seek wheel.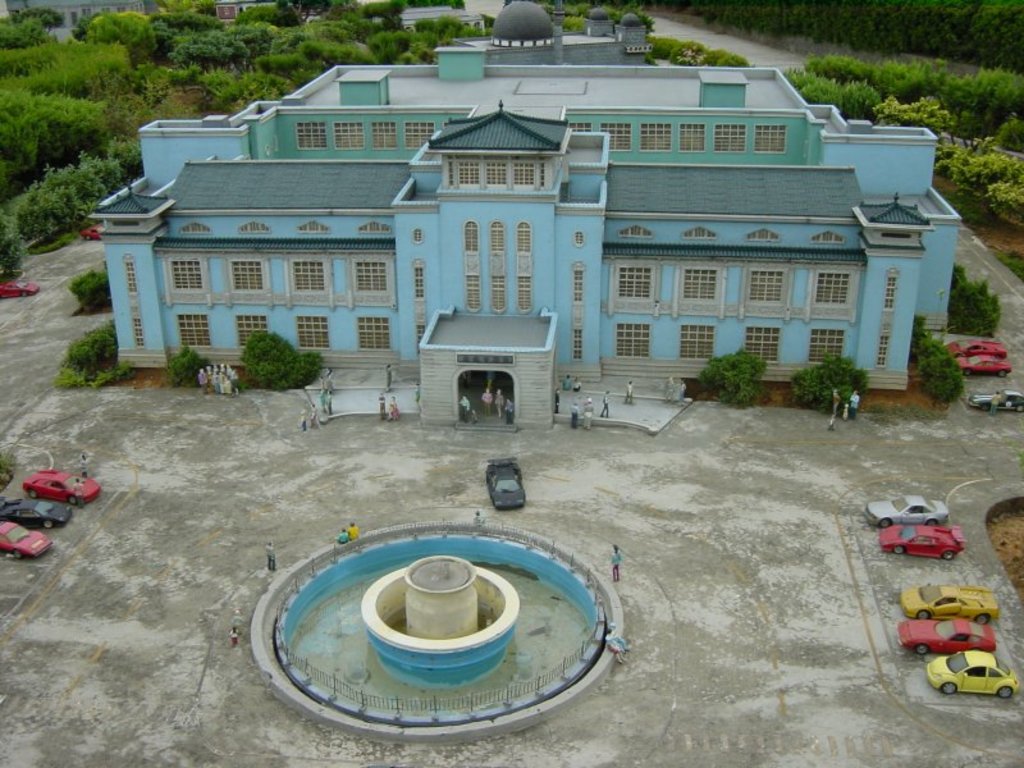
(44, 518, 52, 529).
